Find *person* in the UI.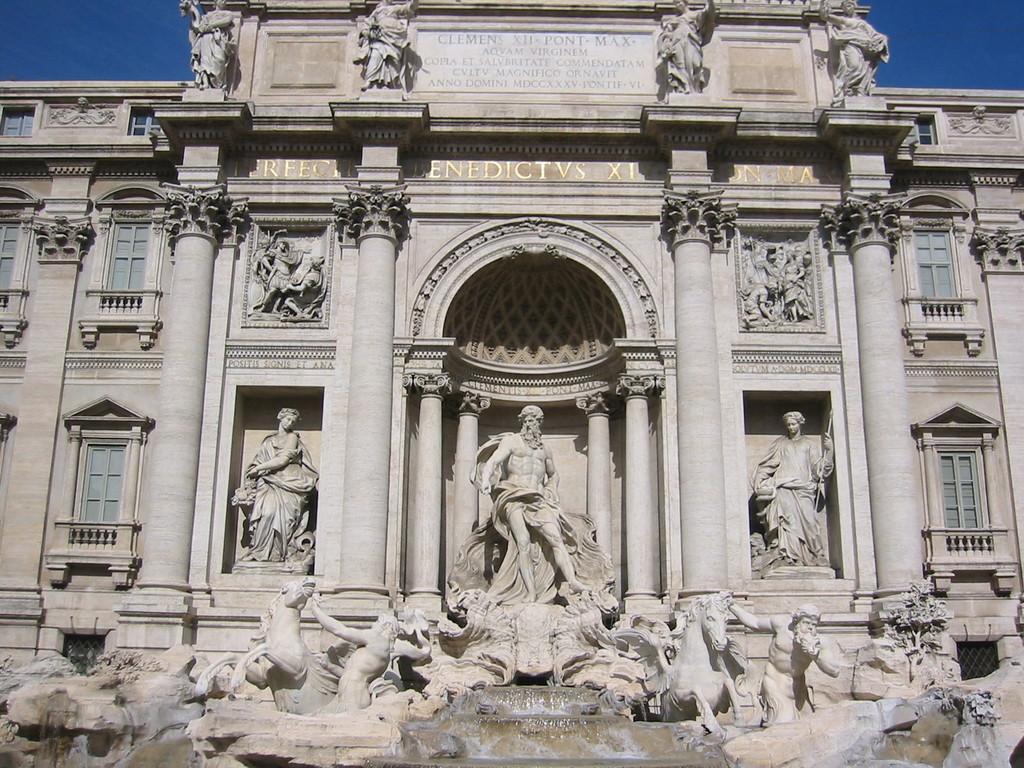
UI element at (783,253,808,323).
